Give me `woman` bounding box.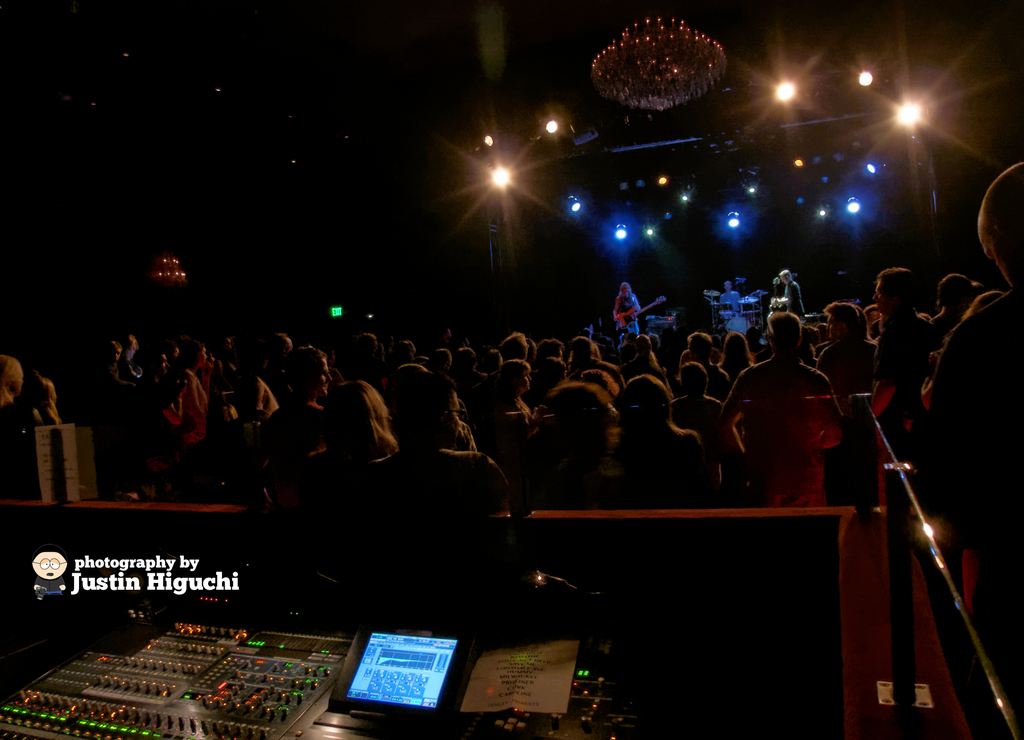
rect(611, 283, 646, 346).
